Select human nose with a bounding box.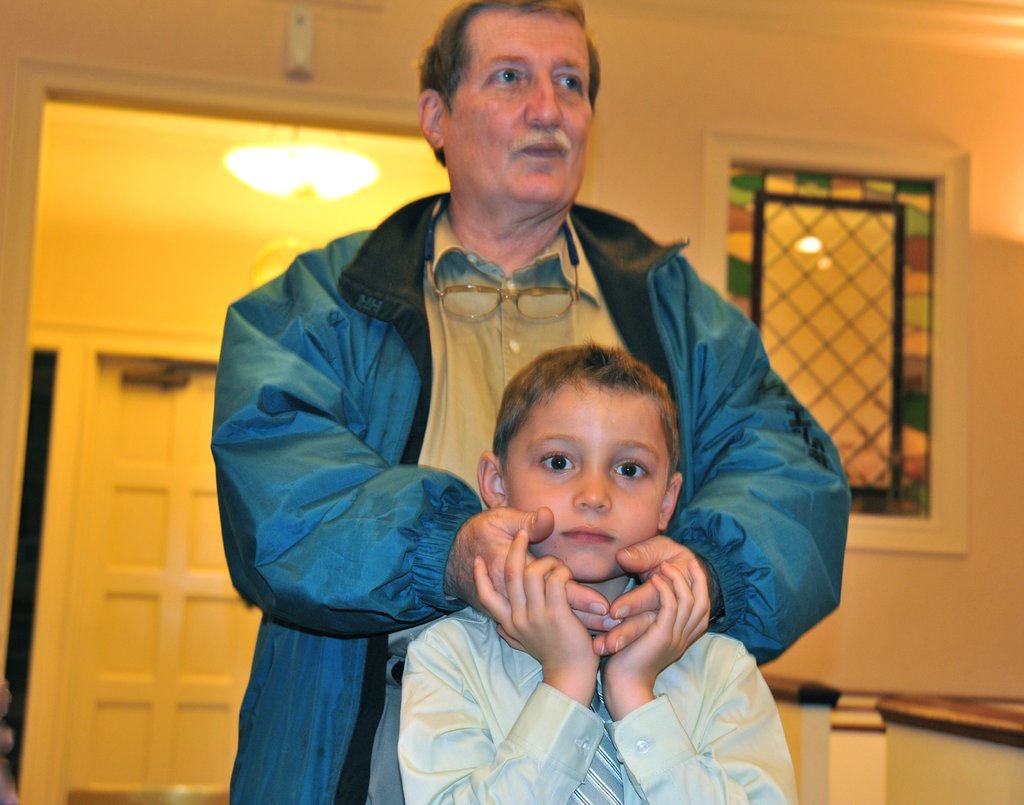
(525, 67, 564, 128).
